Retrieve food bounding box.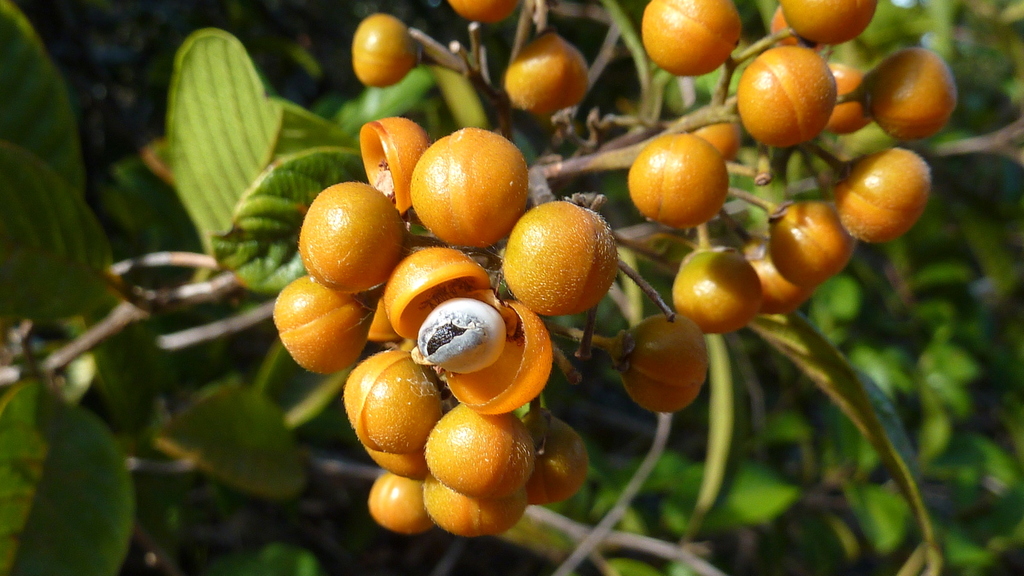
Bounding box: l=834, t=143, r=934, b=247.
